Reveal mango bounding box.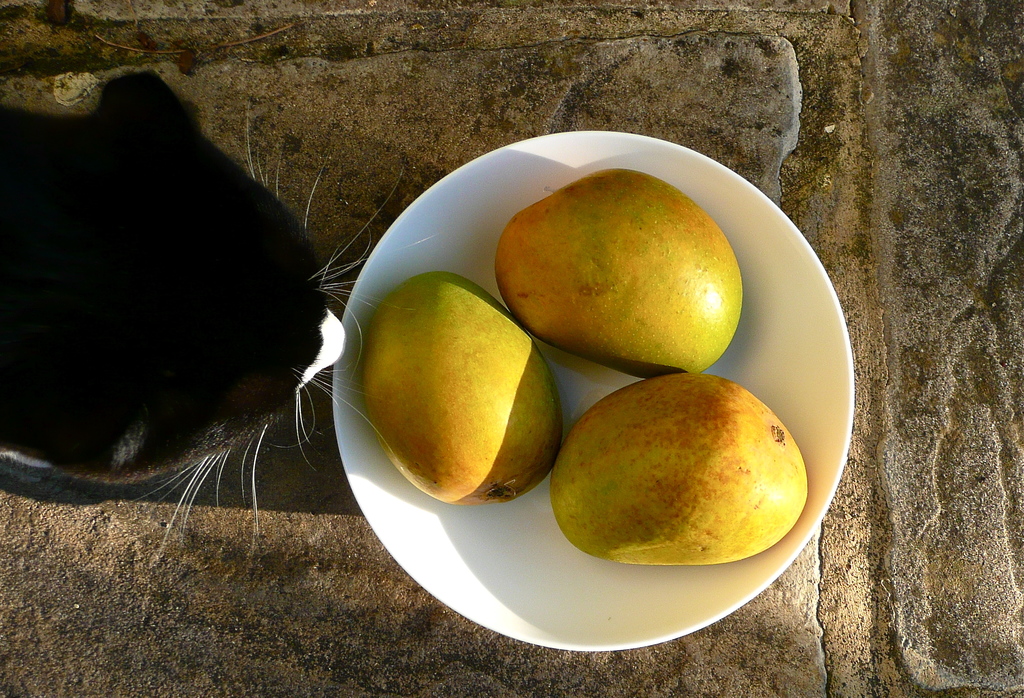
Revealed: left=550, top=371, right=808, bottom=562.
